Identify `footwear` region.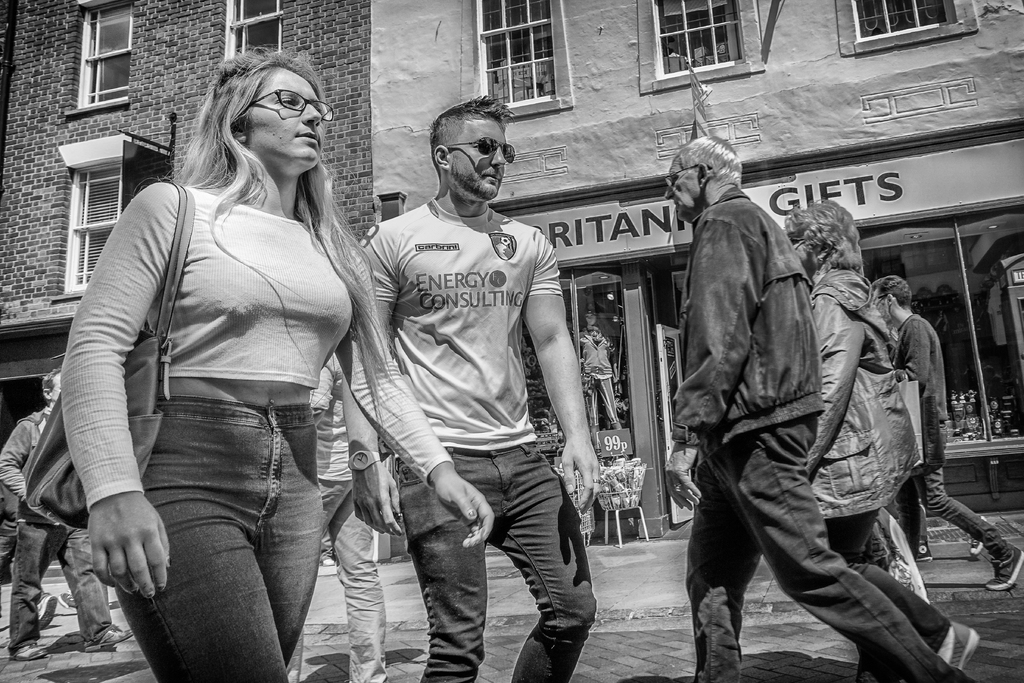
Region: box(6, 642, 51, 659).
